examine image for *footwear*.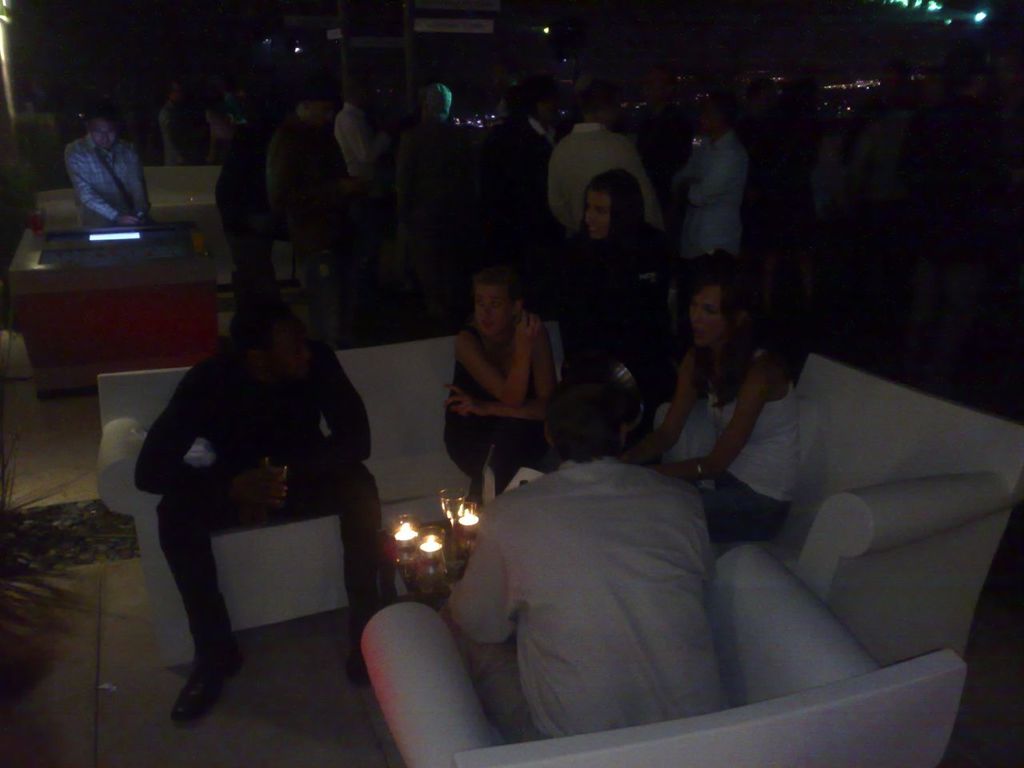
Examination result: box(174, 655, 242, 730).
